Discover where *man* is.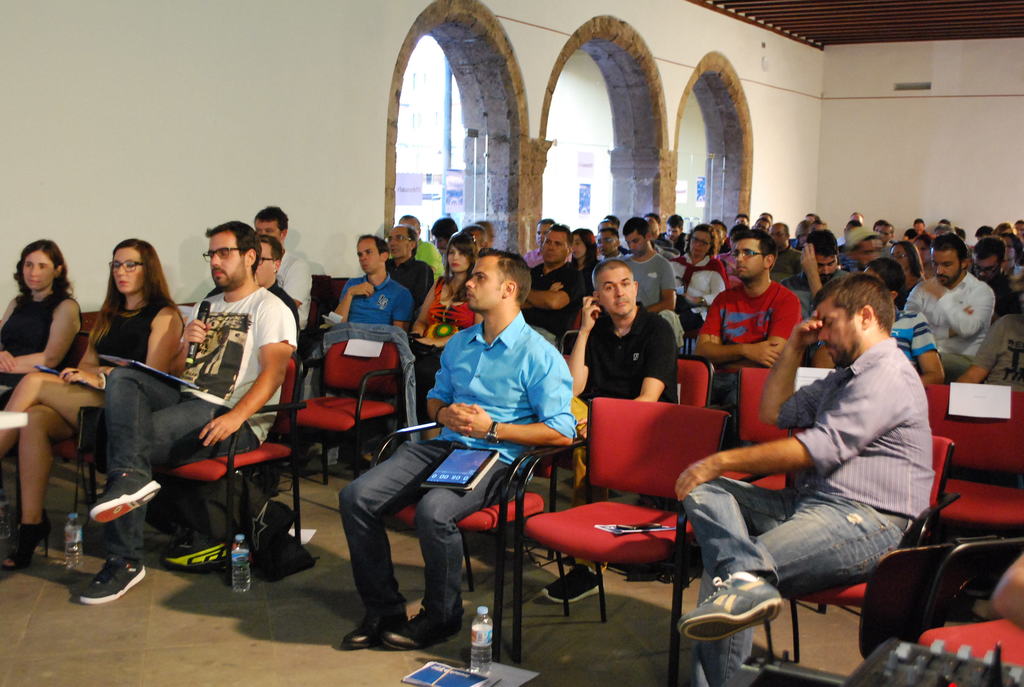
Discovered at [340,248,577,655].
